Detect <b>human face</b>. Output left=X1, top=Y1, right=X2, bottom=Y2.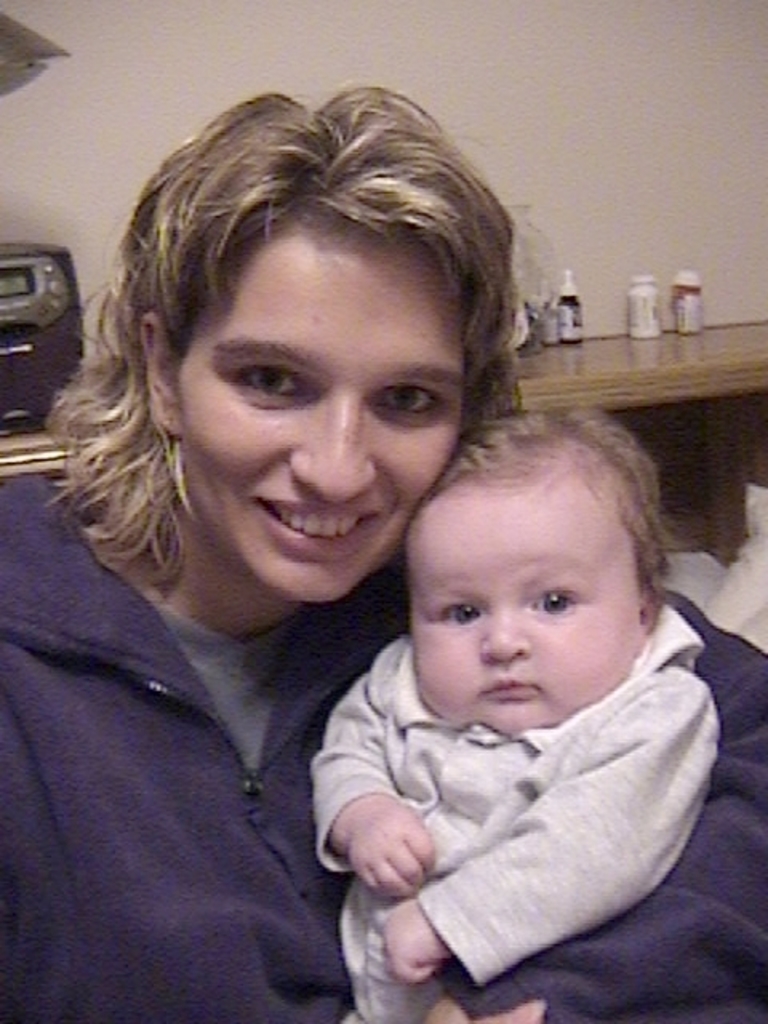
left=410, top=483, right=643, bottom=741.
